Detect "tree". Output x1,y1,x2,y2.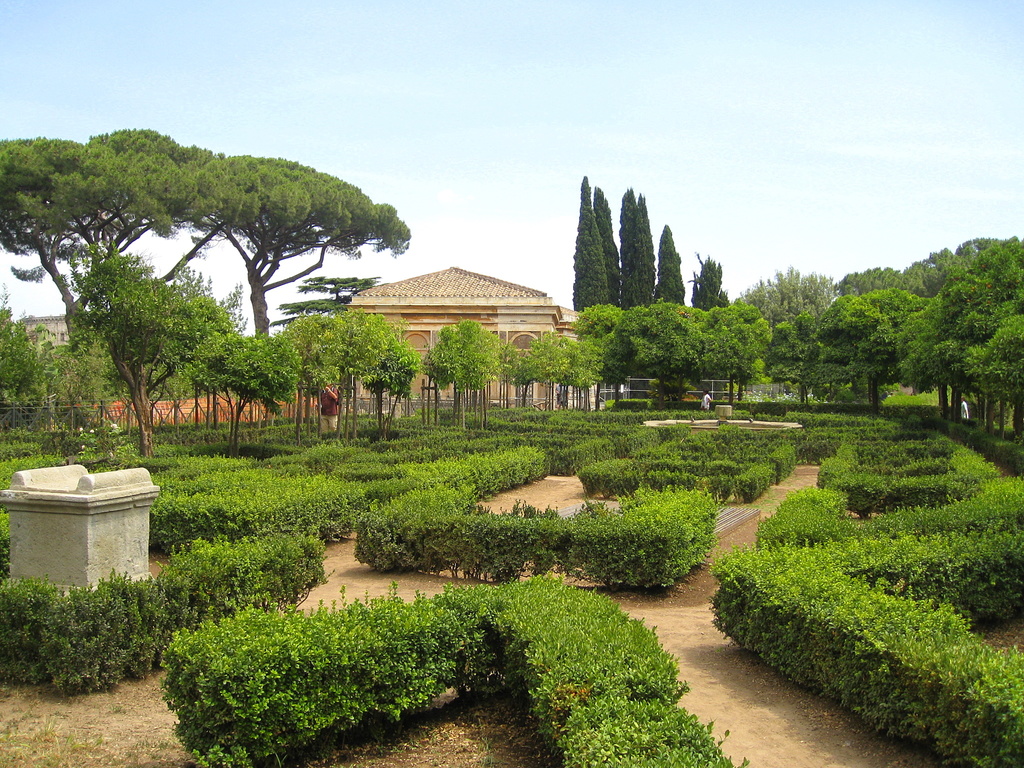
424,316,509,419.
